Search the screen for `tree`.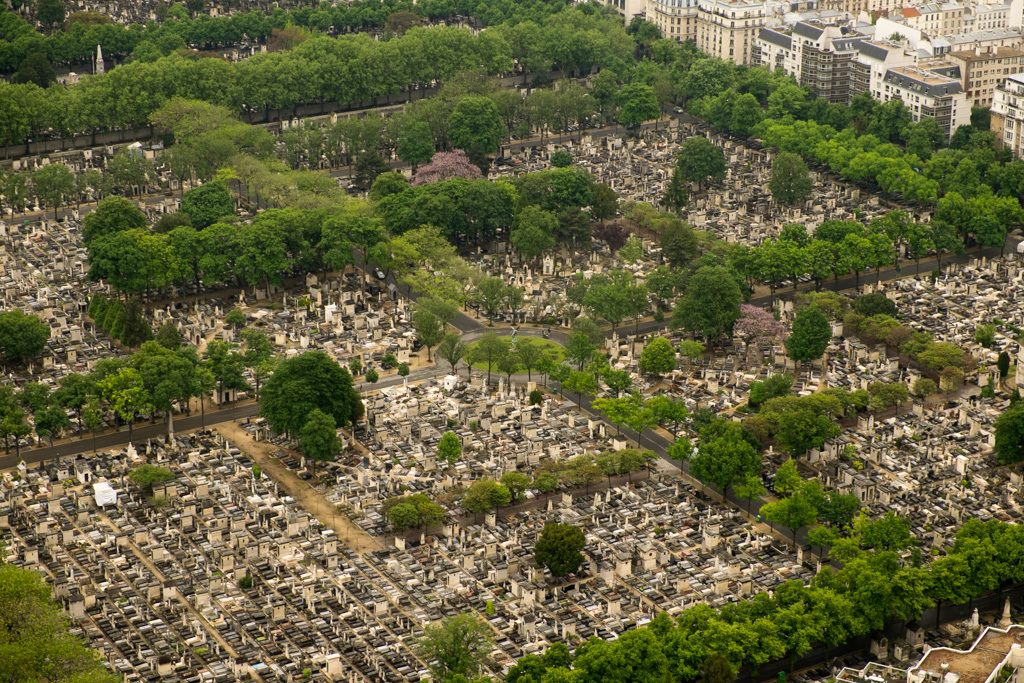
Found at Rect(424, 610, 490, 682).
